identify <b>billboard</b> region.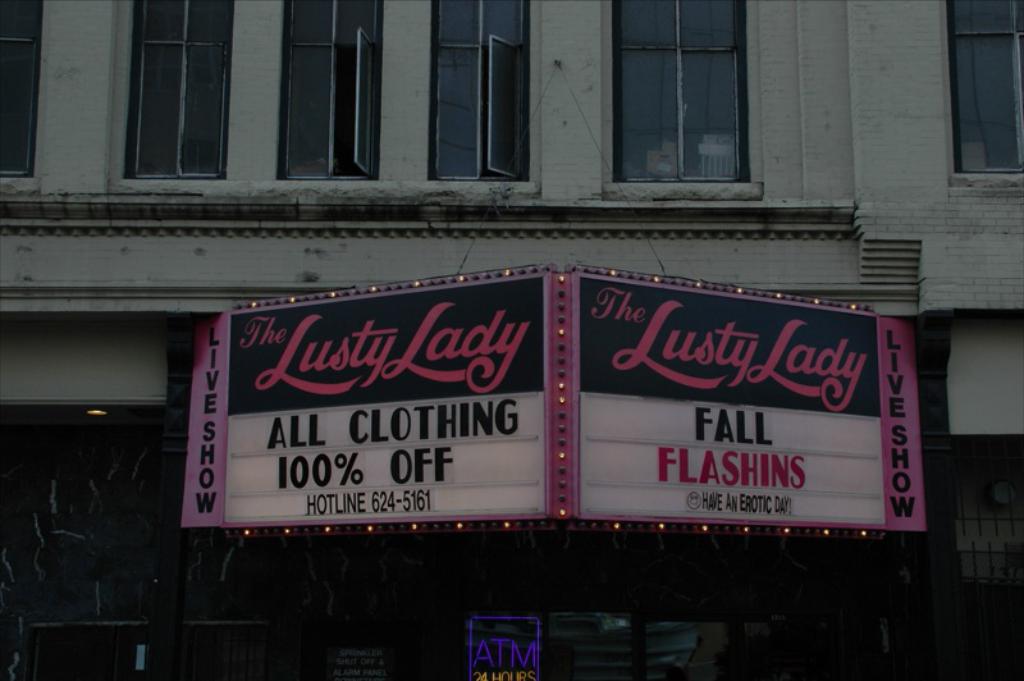
Region: <region>186, 252, 901, 568</region>.
